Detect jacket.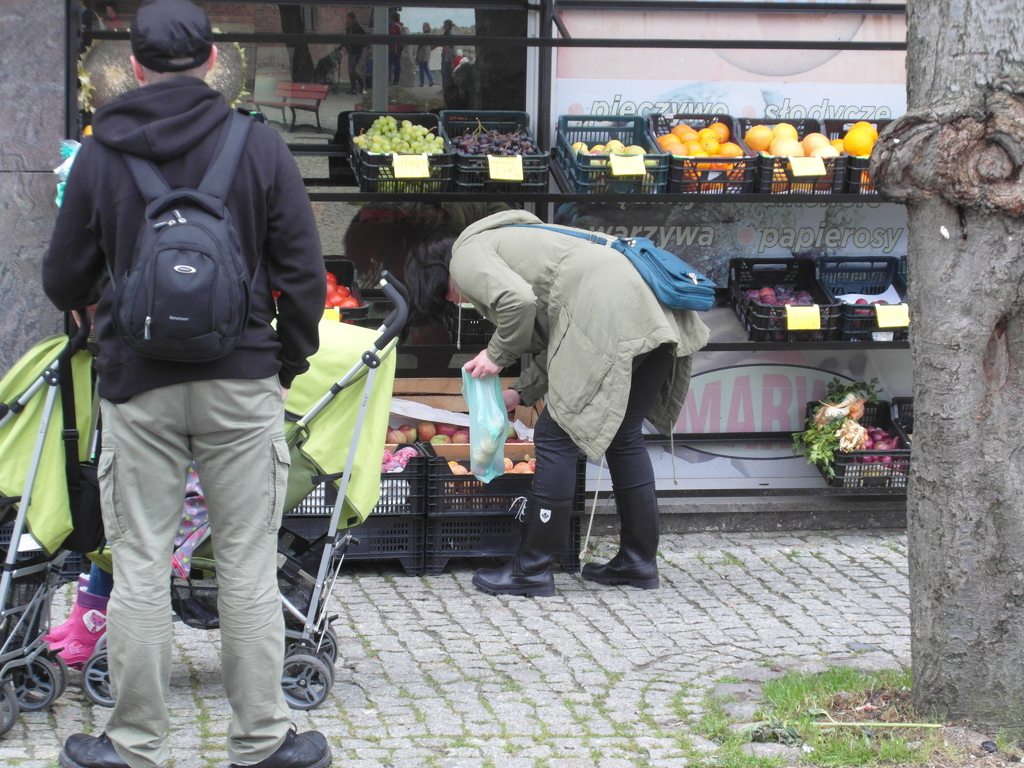
Detected at crop(44, 47, 284, 384).
